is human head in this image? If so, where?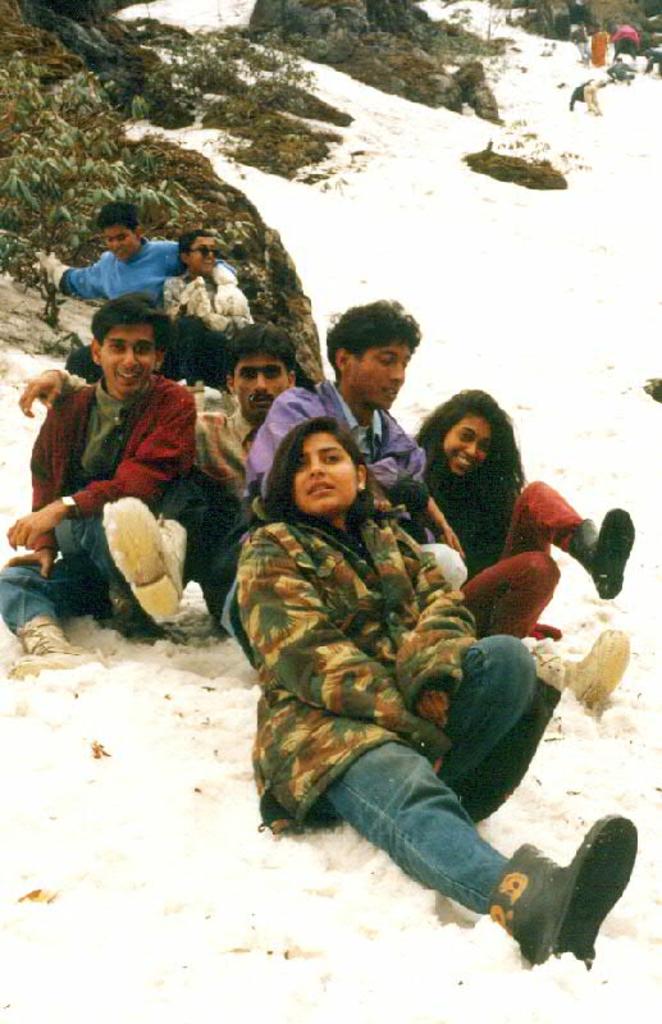
Yes, at box=[178, 229, 222, 278].
